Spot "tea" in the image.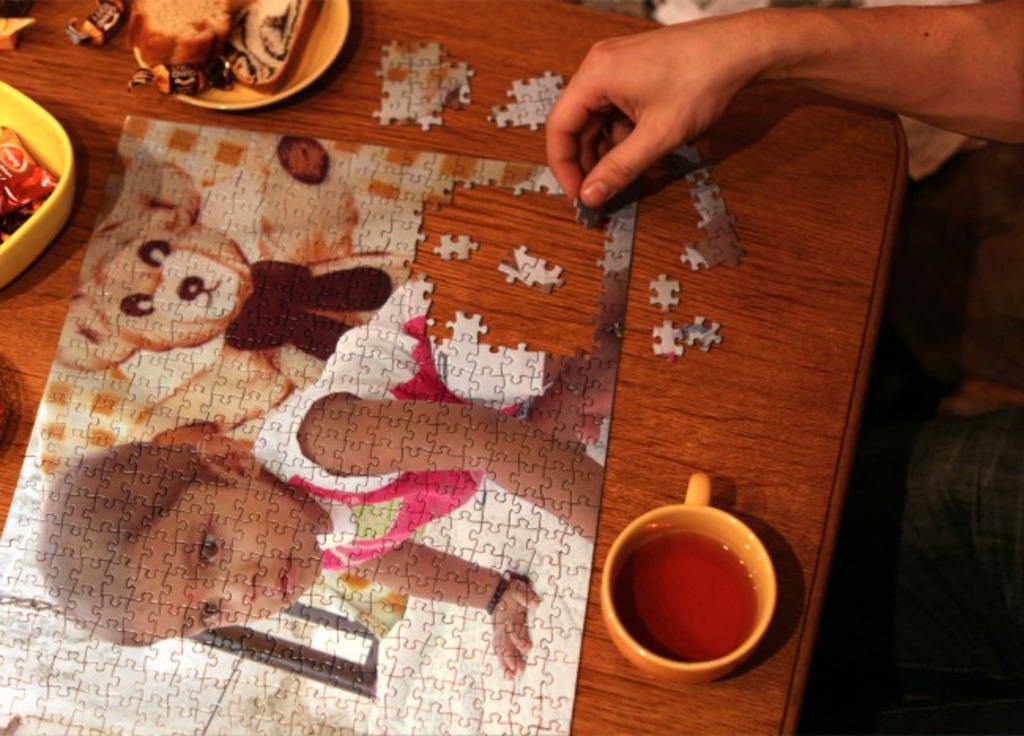
"tea" found at 610, 525, 764, 665.
